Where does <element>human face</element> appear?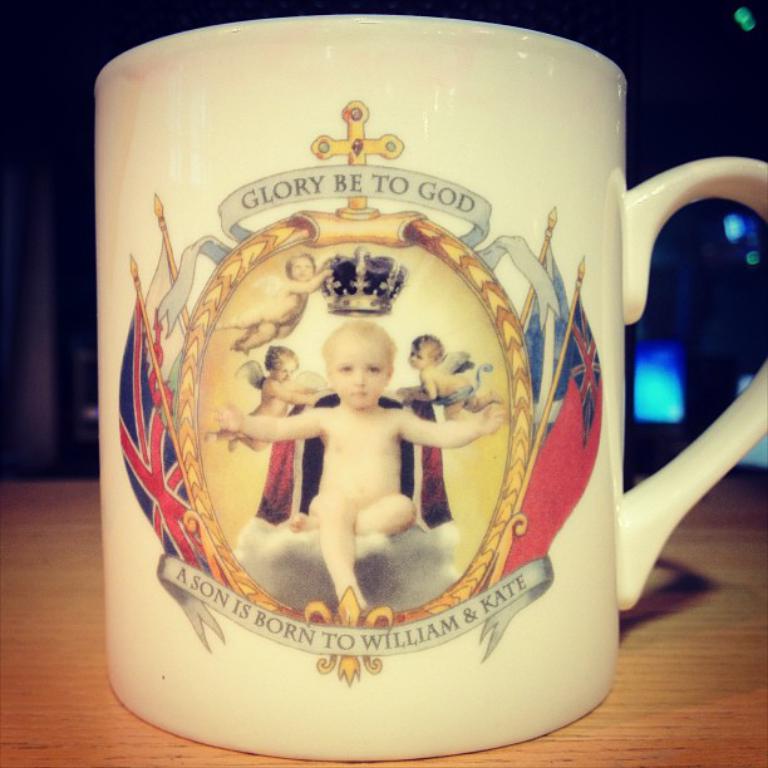
Appears at l=289, t=253, r=315, b=279.
